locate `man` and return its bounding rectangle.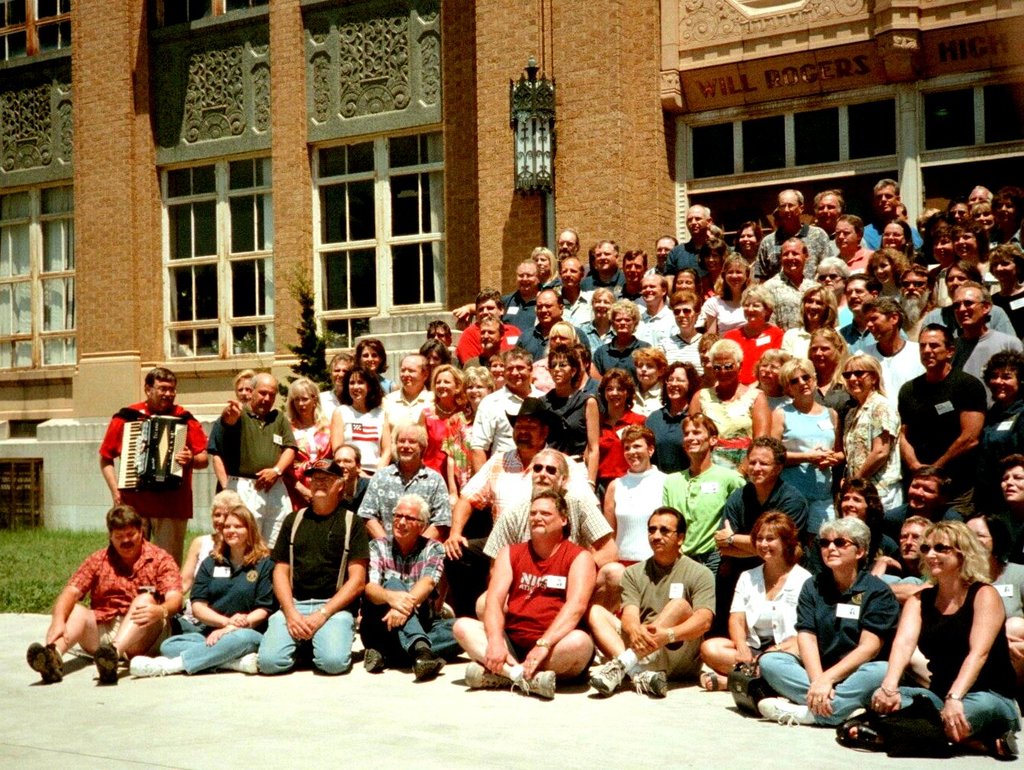
left=666, top=200, right=725, bottom=283.
